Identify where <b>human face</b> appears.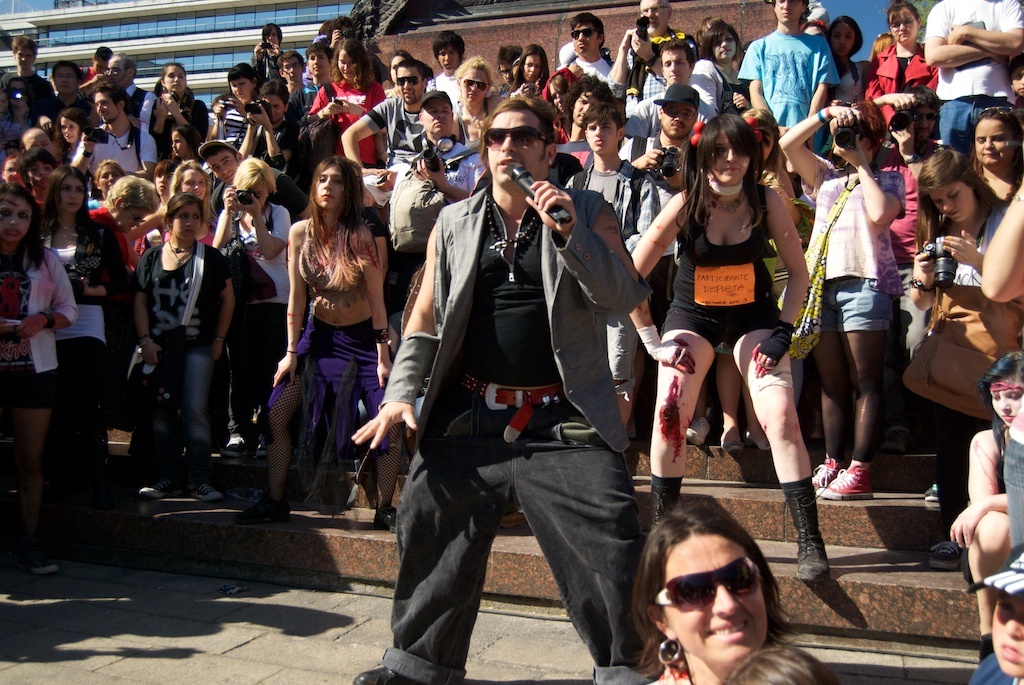
Appears at bbox=[657, 539, 759, 664].
